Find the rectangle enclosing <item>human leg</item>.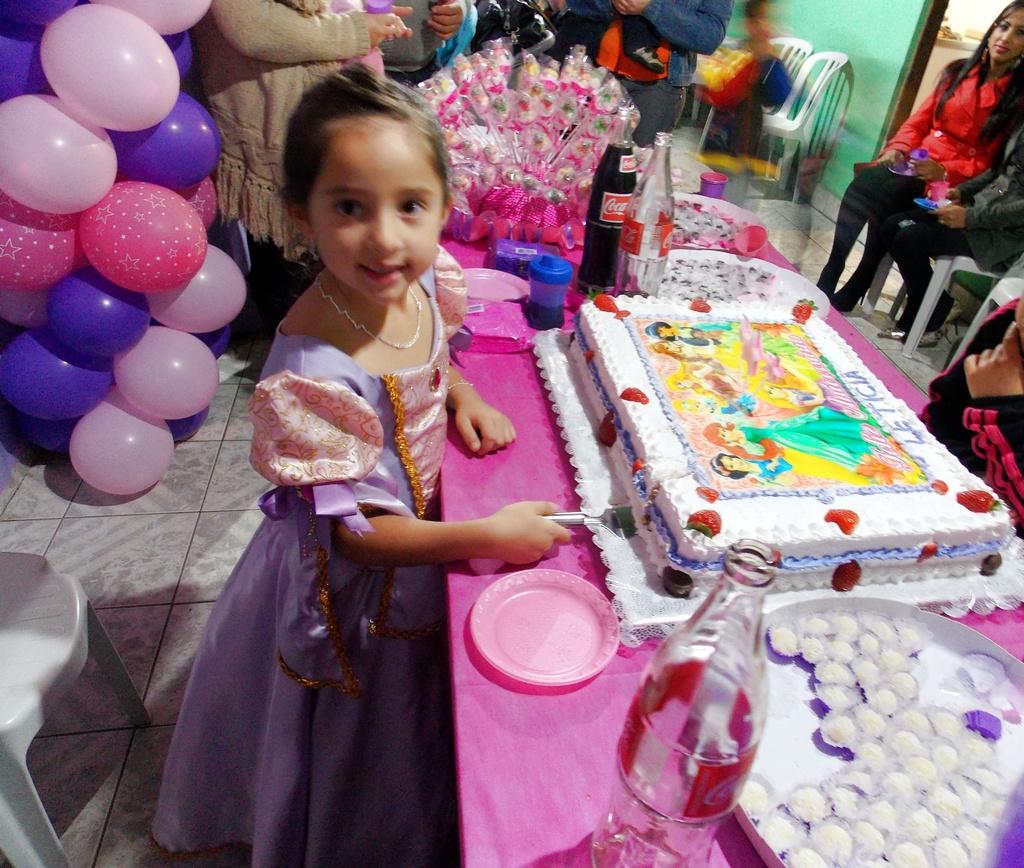
box(815, 162, 893, 293).
